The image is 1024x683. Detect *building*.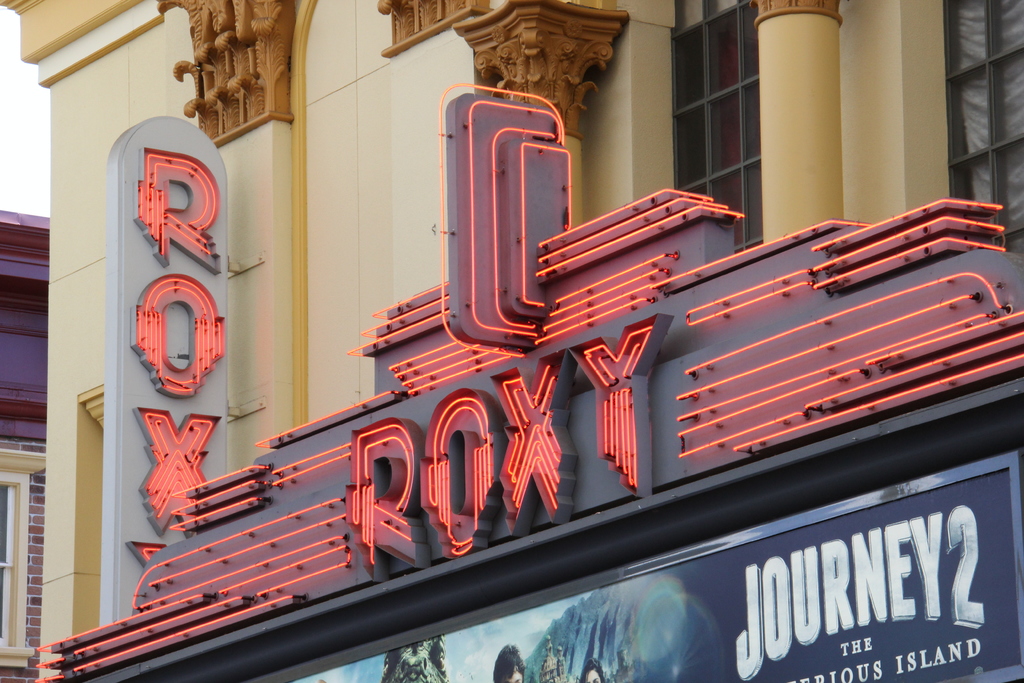
Detection: [left=0, top=0, right=1023, bottom=682].
